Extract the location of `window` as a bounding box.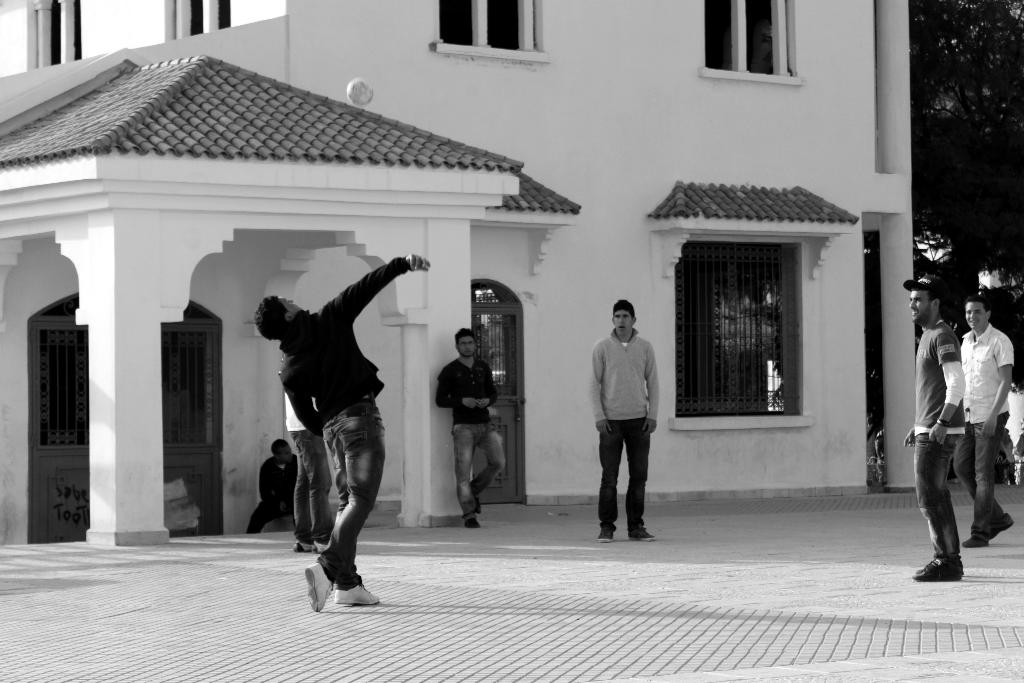
{"left": 718, "top": 0, "right": 815, "bottom": 77}.
